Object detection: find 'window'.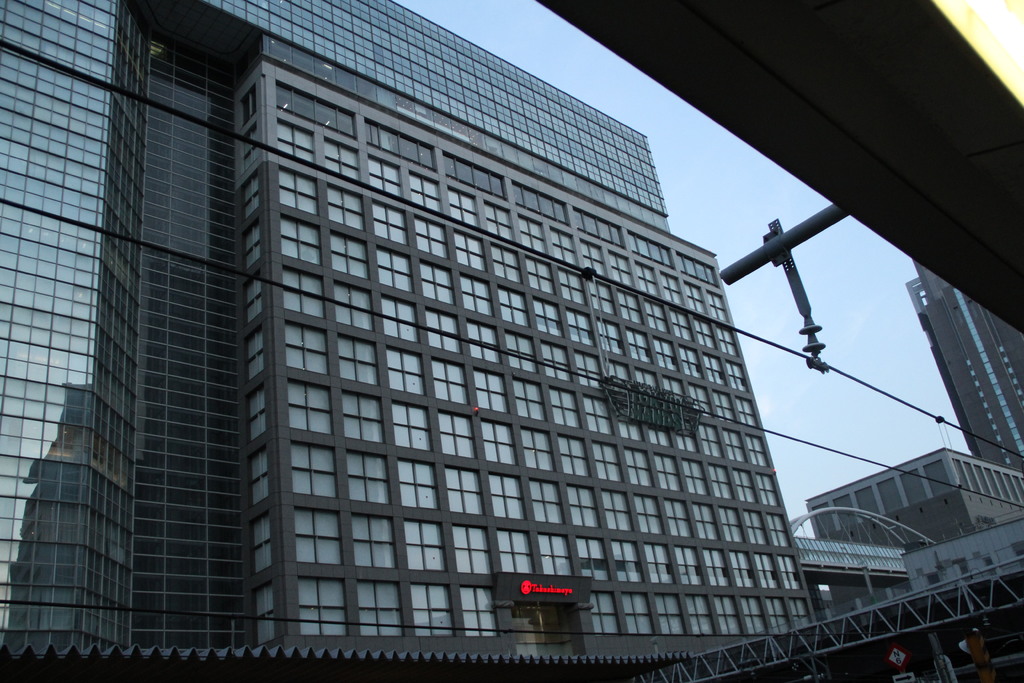
(427,364,476,411).
